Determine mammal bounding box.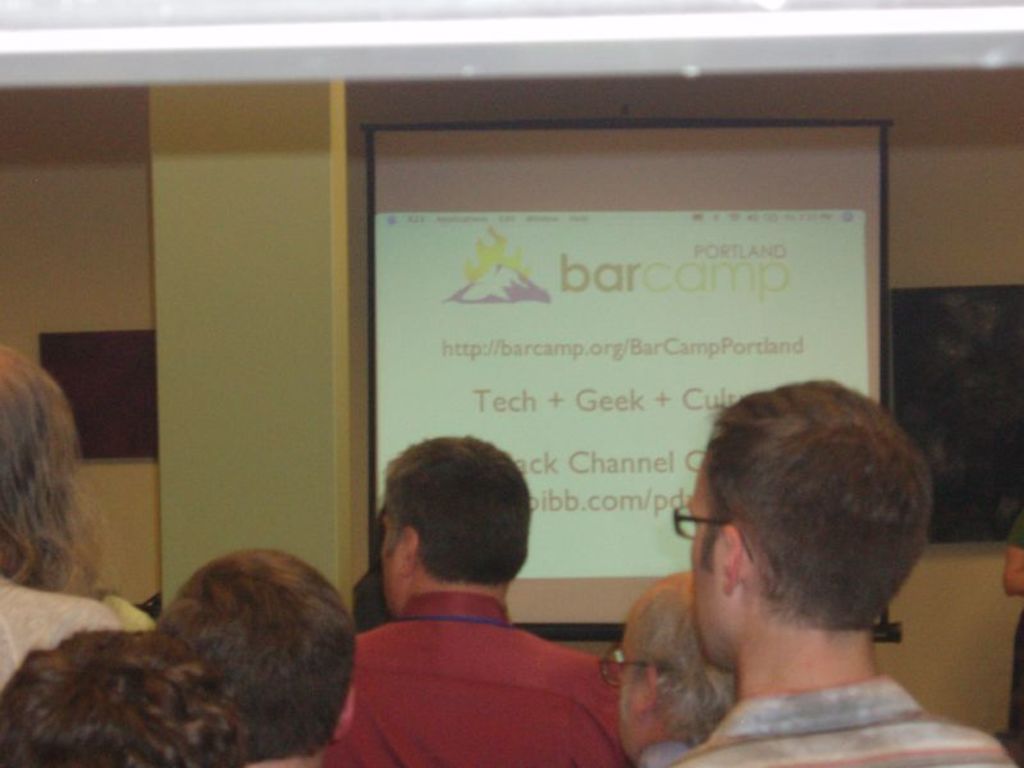
Determined: (1005, 507, 1023, 767).
